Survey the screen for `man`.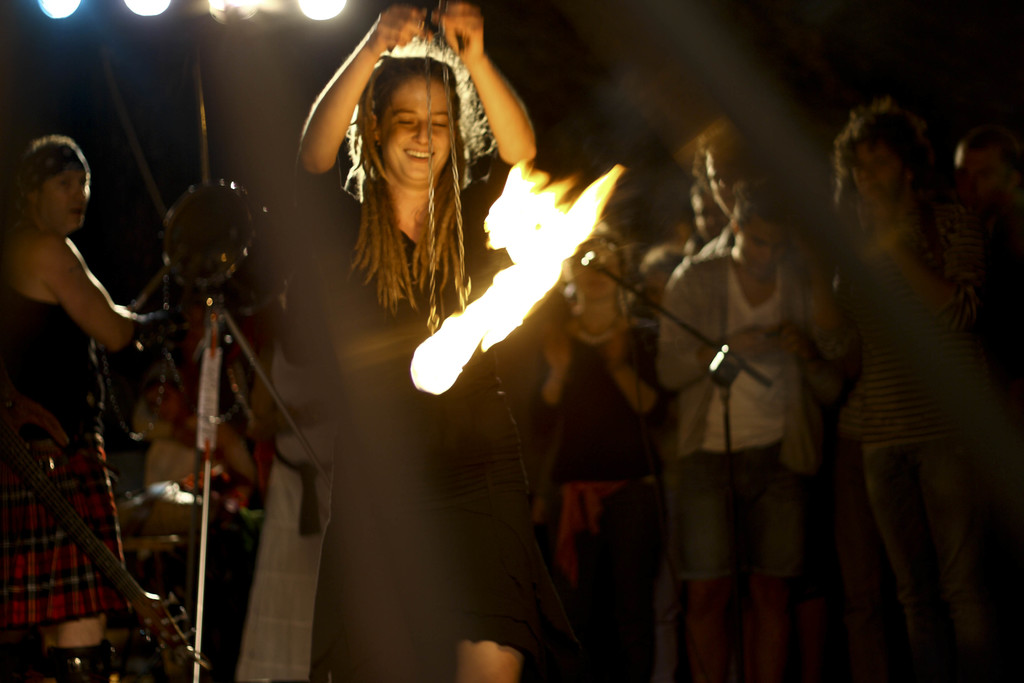
Survey found: (655,178,847,682).
